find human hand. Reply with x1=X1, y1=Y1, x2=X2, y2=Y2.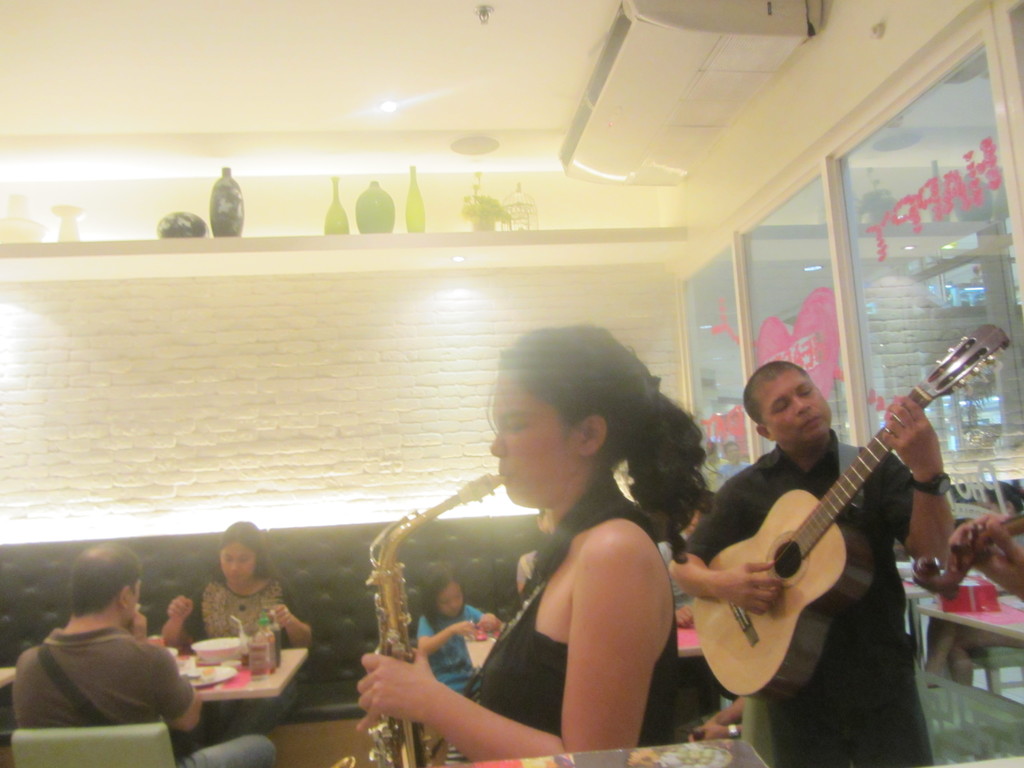
x1=944, y1=515, x2=1023, y2=602.
